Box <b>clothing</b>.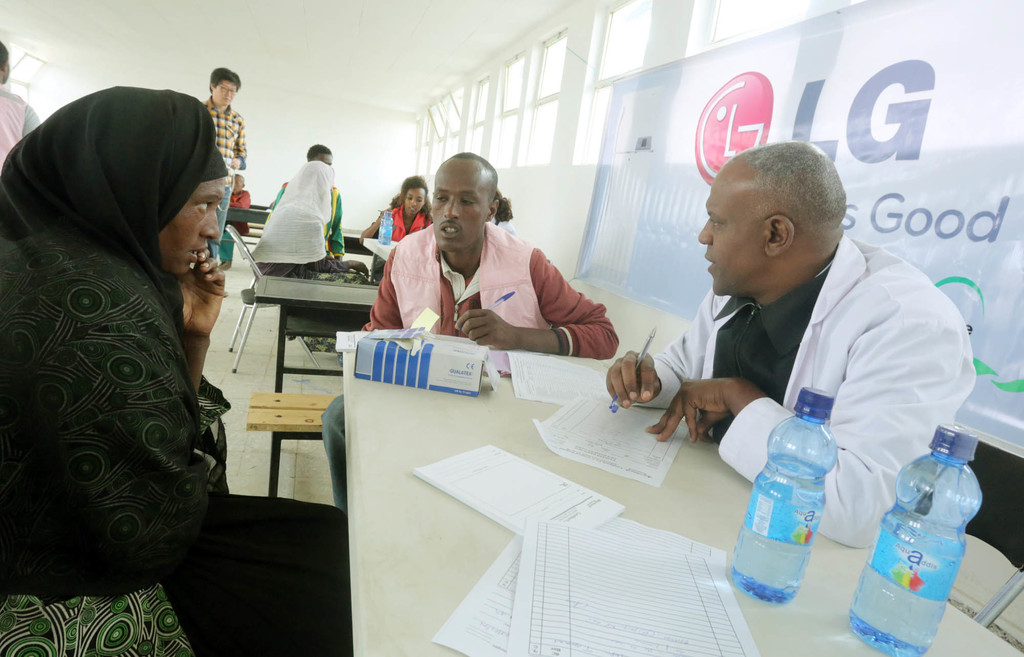
bbox(314, 213, 618, 528).
